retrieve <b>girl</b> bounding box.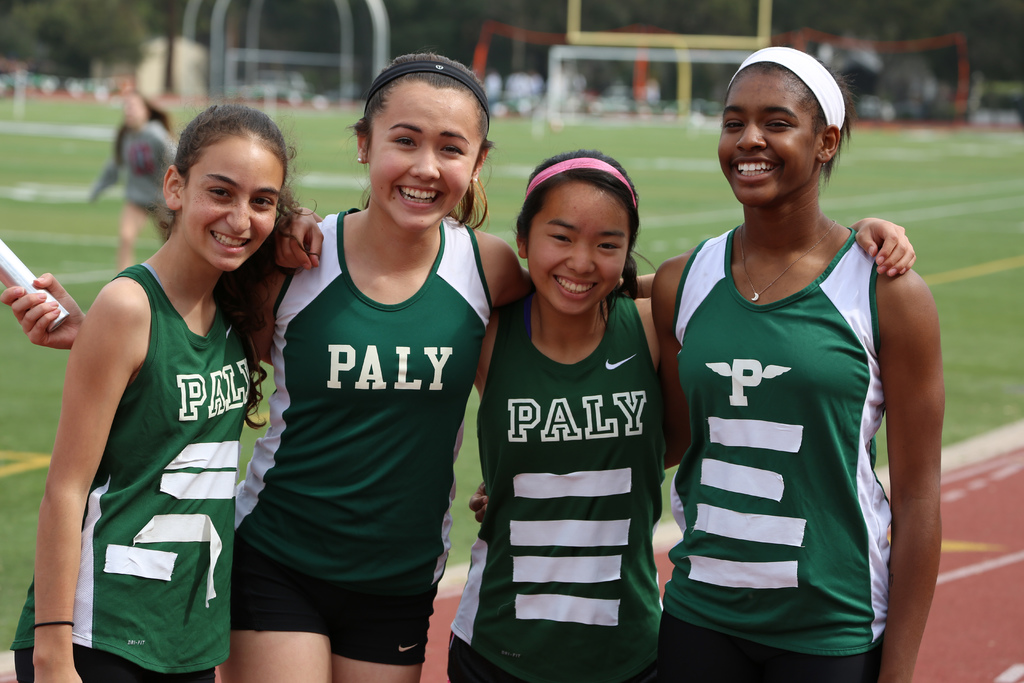
Bounding box: 88:89:178:270.
